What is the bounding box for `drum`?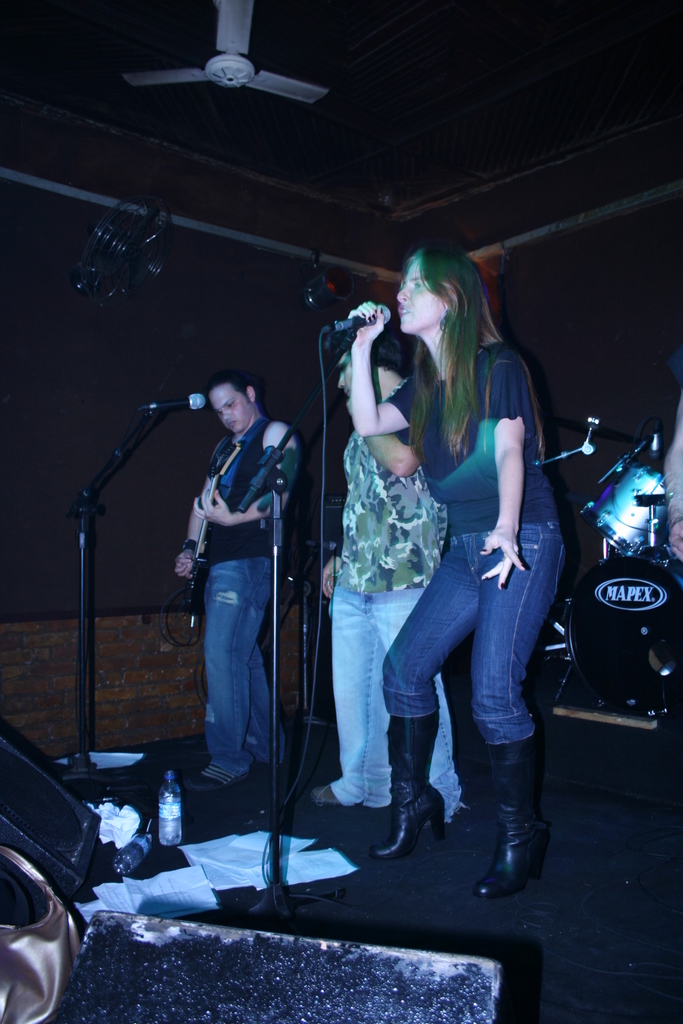
(x1=567, y1=548, x2=682, y2=707).
